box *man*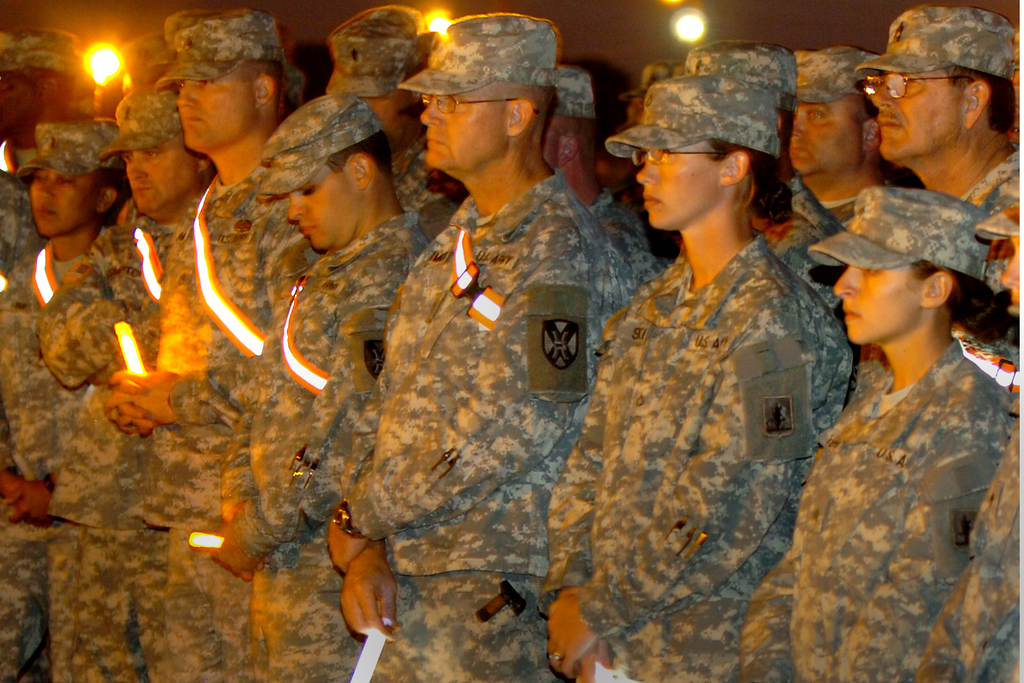
l=105, t=0, r=327, b=682
